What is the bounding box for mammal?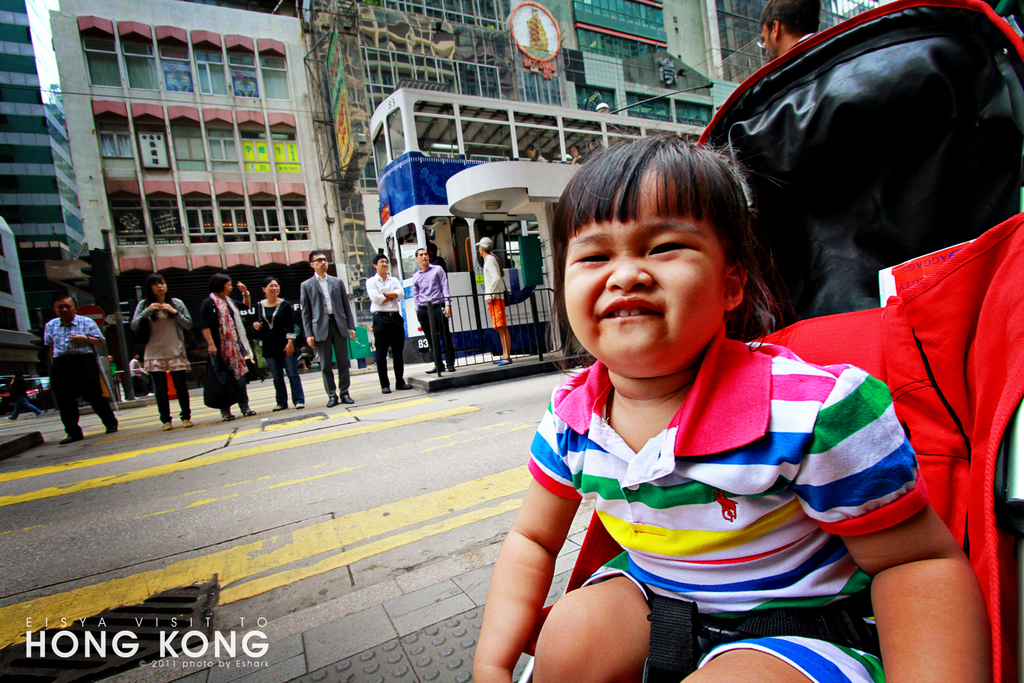
x1=410, y1=246, x2=458, y2=372.
